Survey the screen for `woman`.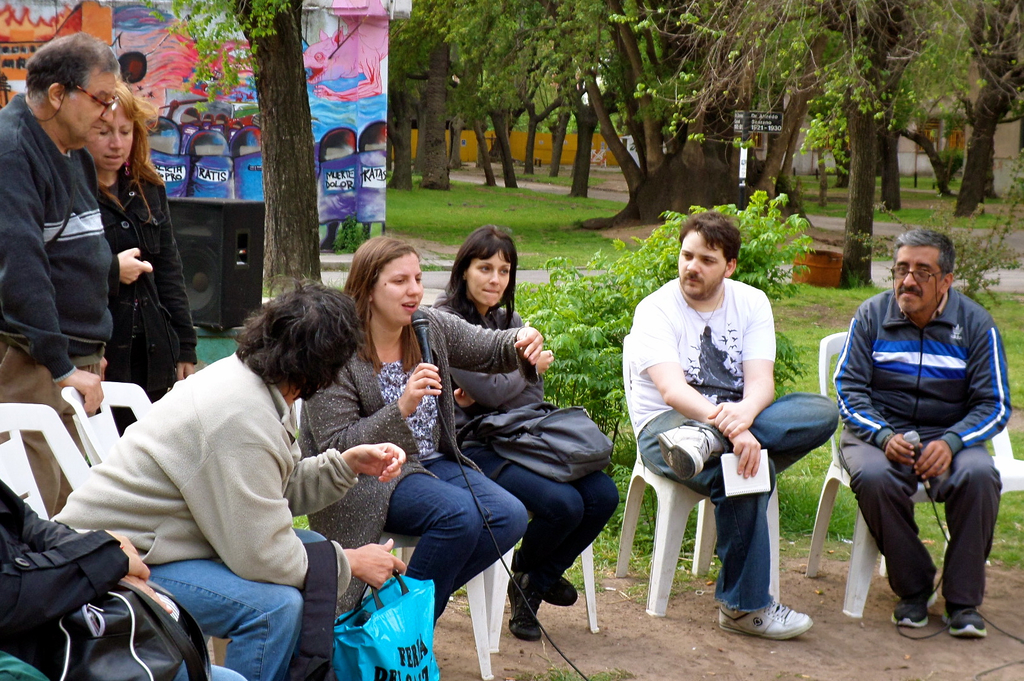
Survey found: 79 83 196 431.
